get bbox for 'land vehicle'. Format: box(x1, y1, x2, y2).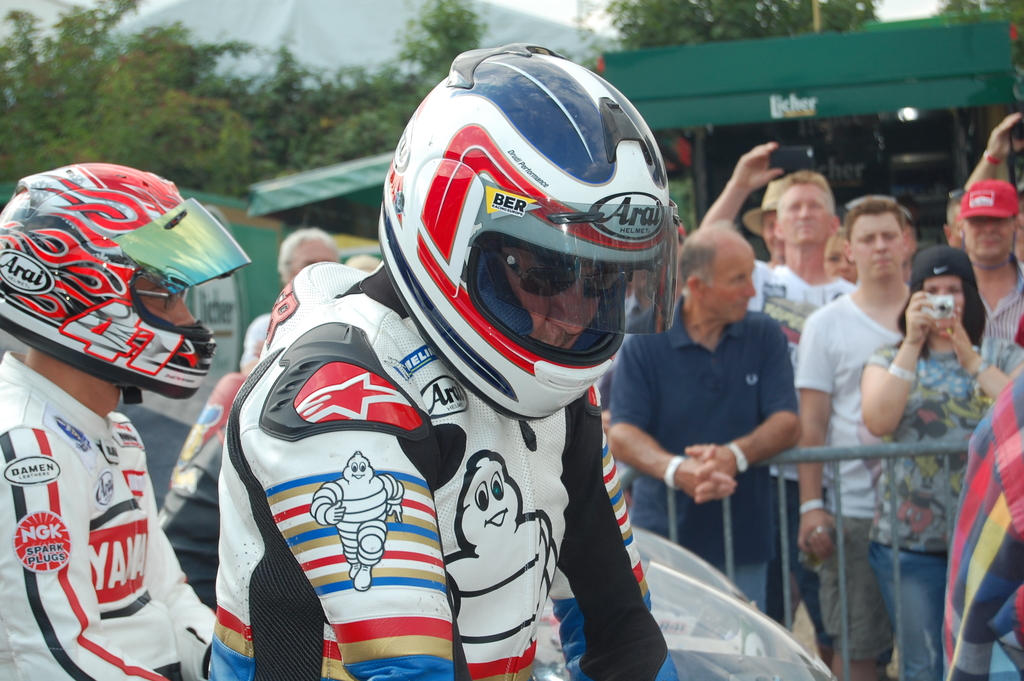
box(644, 555, 834, 680).
